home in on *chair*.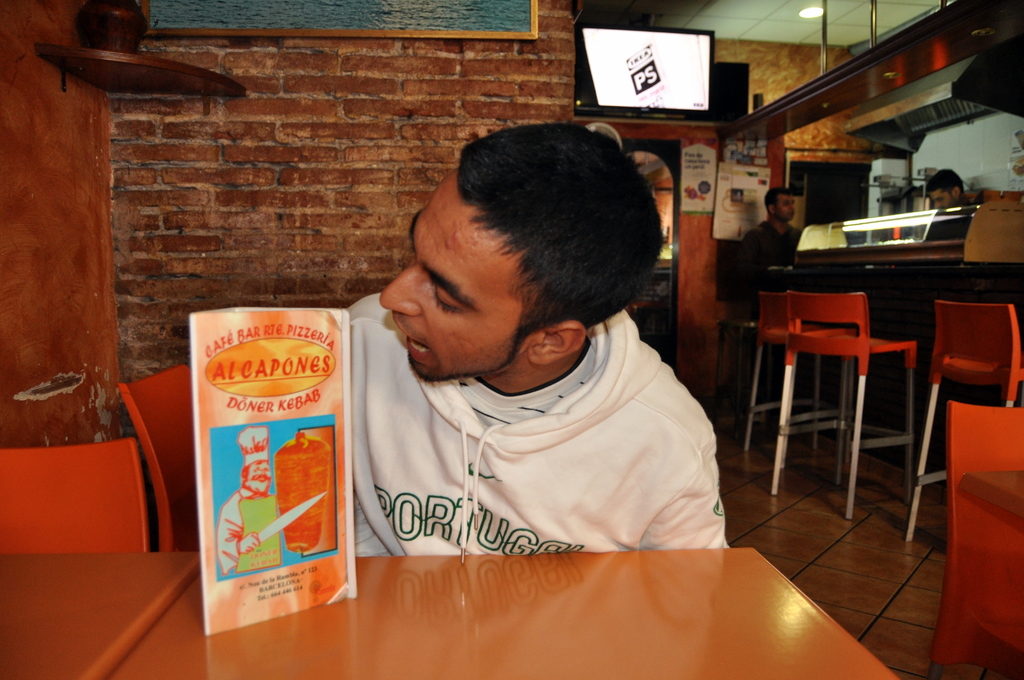
Homed in at [x1=740, y1=293, x2=856, y2=468].
